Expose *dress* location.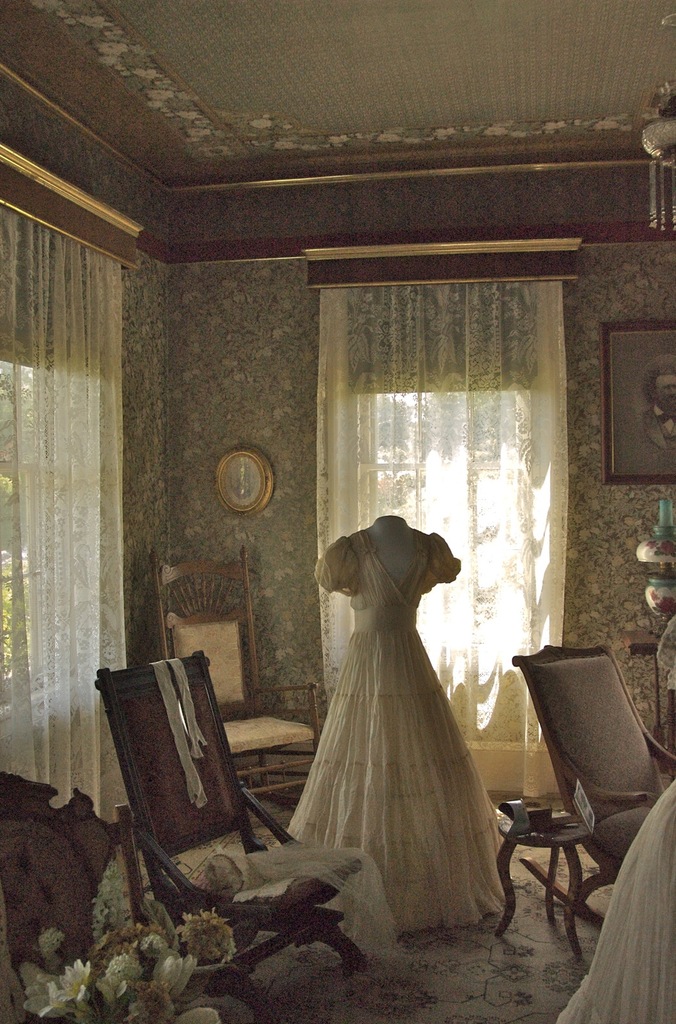
Exposed at 278 527 508 936.
